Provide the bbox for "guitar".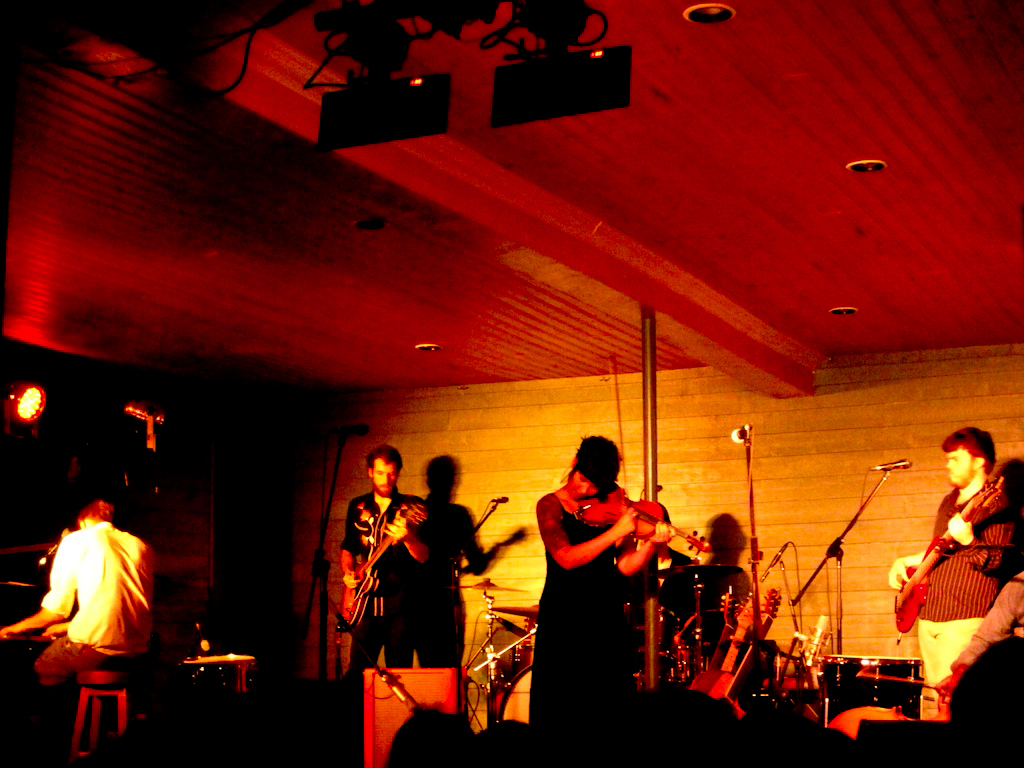
(888,474,1005,637).
